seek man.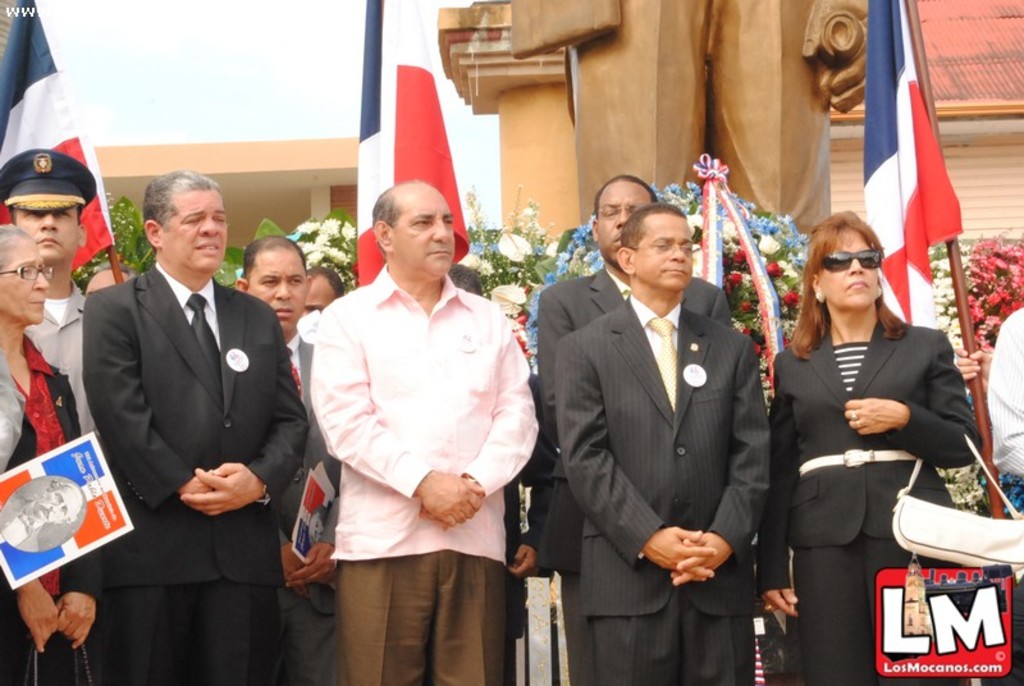
(x1=538, y1=175, x2=726, y2=685).
